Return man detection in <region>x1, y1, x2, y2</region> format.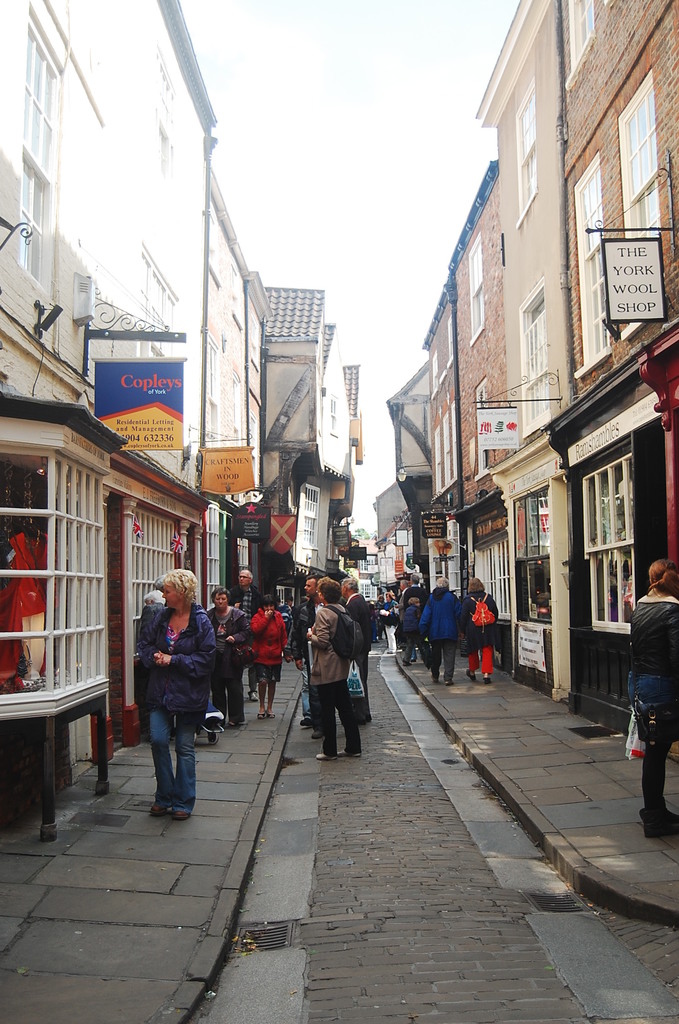
<region>416, 577, 455, 684</region>.
